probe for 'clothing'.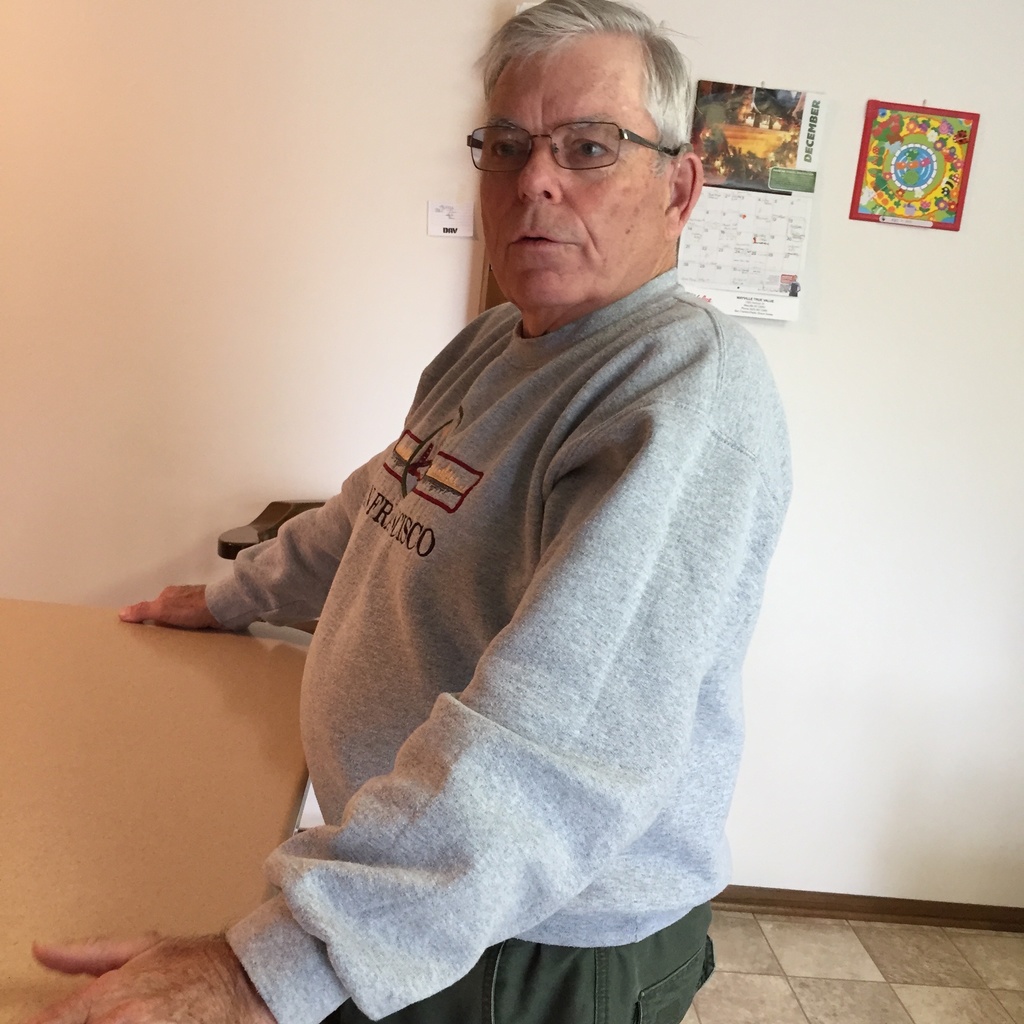
Probe result: rect(213, 260, 788, 1023).
